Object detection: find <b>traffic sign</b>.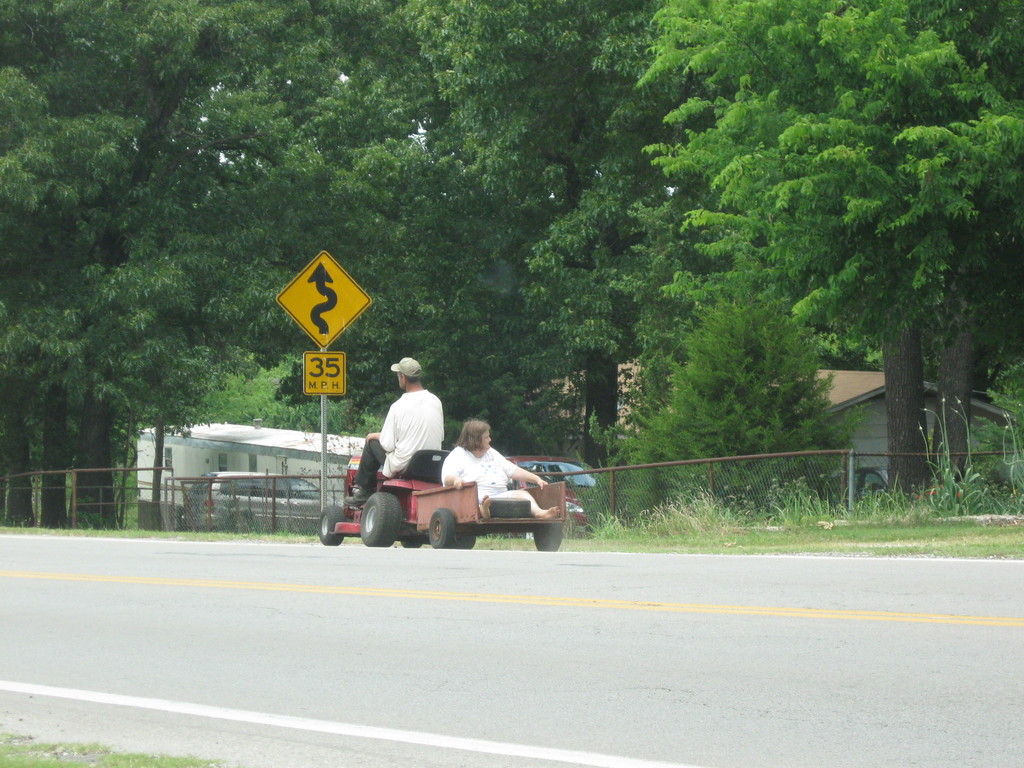
[left=278, top=250, right=373, bottom=396].
